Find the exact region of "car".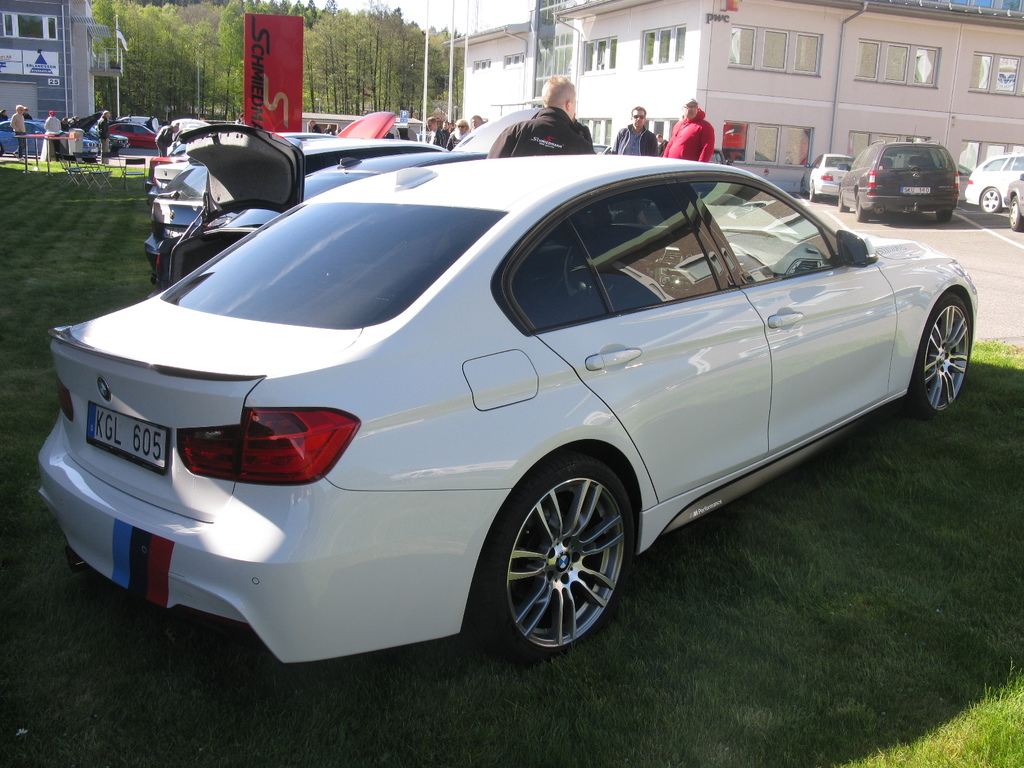
Exact region: locate(838, 141, 956, 219).
